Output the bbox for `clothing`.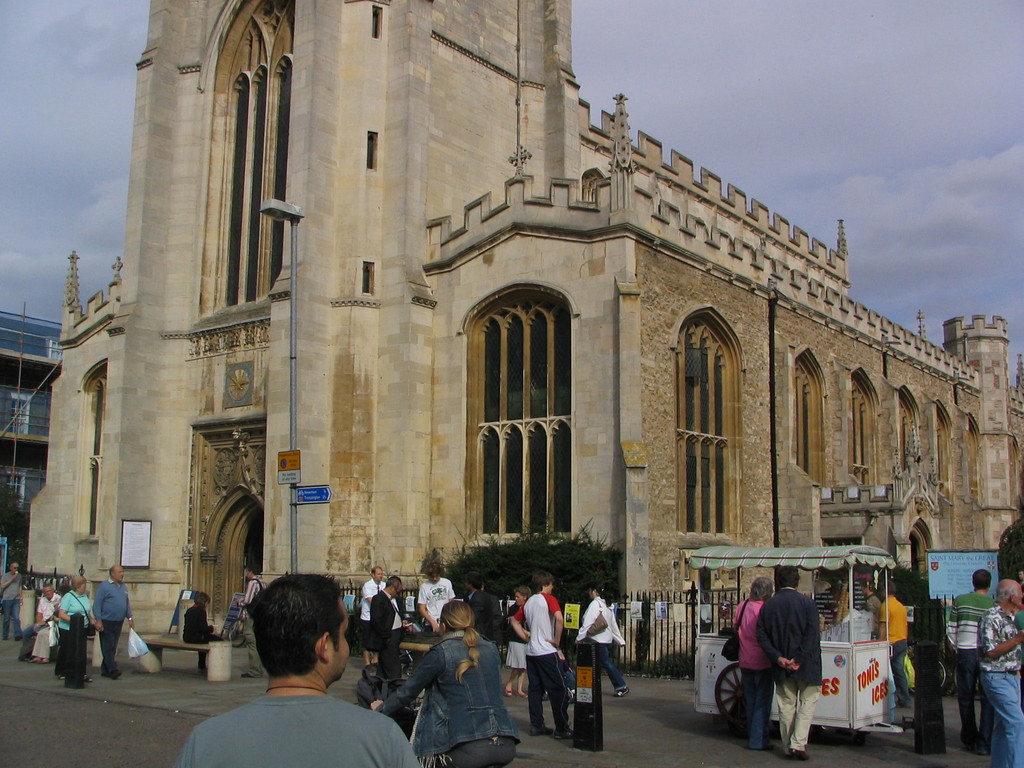
947, 590, 995, 750.
